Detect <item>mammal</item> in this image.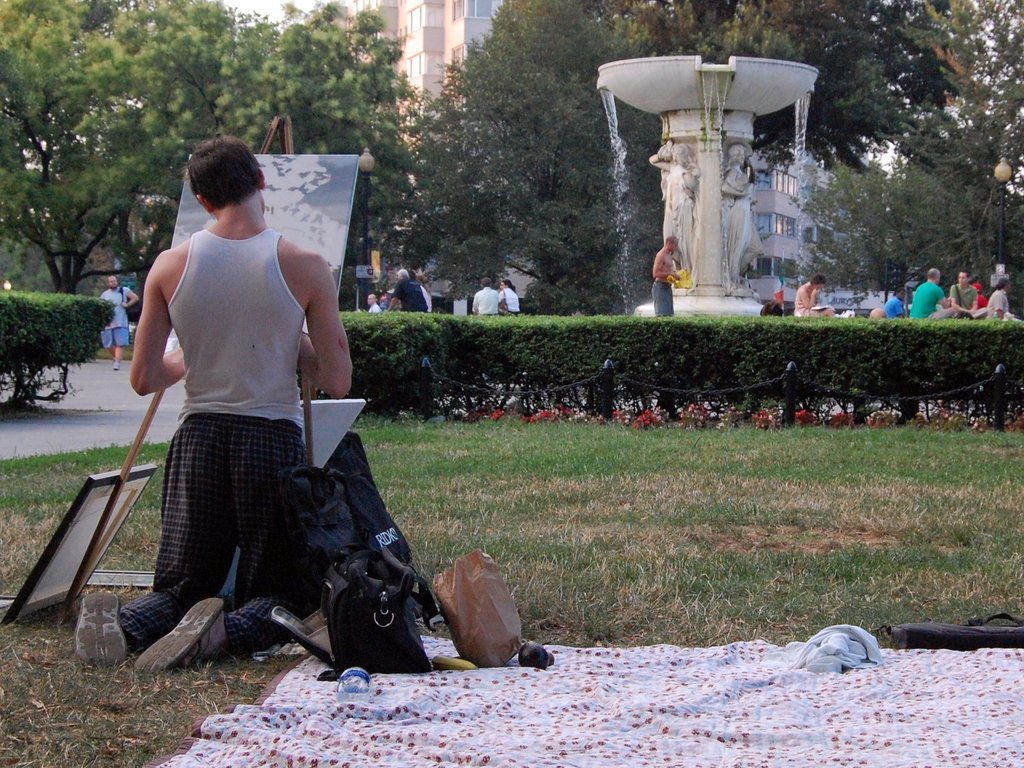
Detection: (x1=867, y1=304, x2=893, y2=320).
